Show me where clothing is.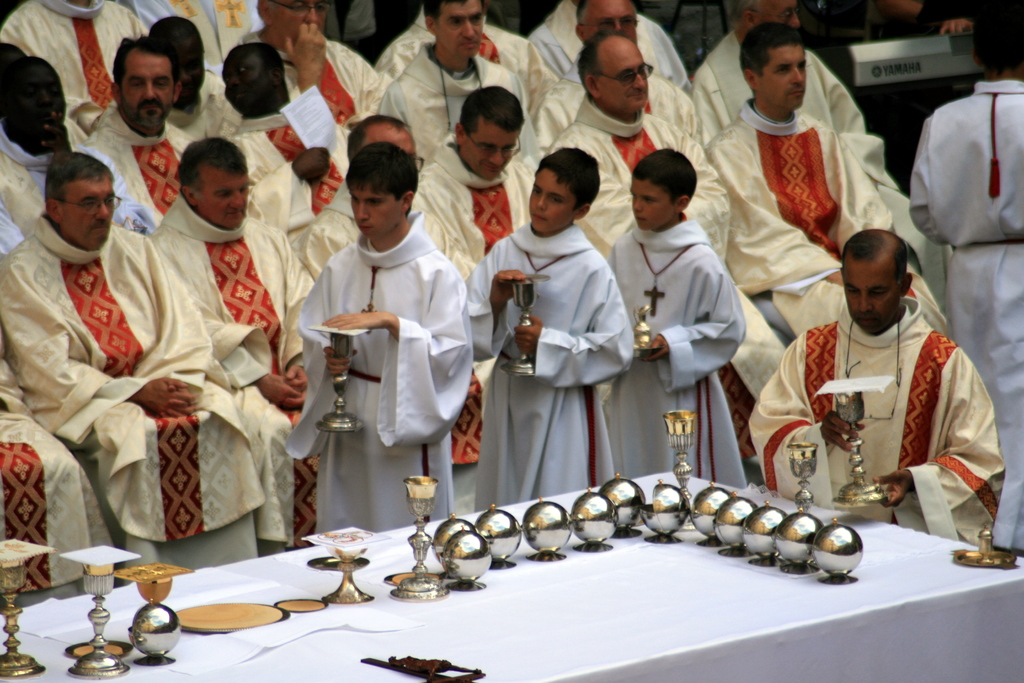
clothing is at detection(246, 24, 403, 163).
